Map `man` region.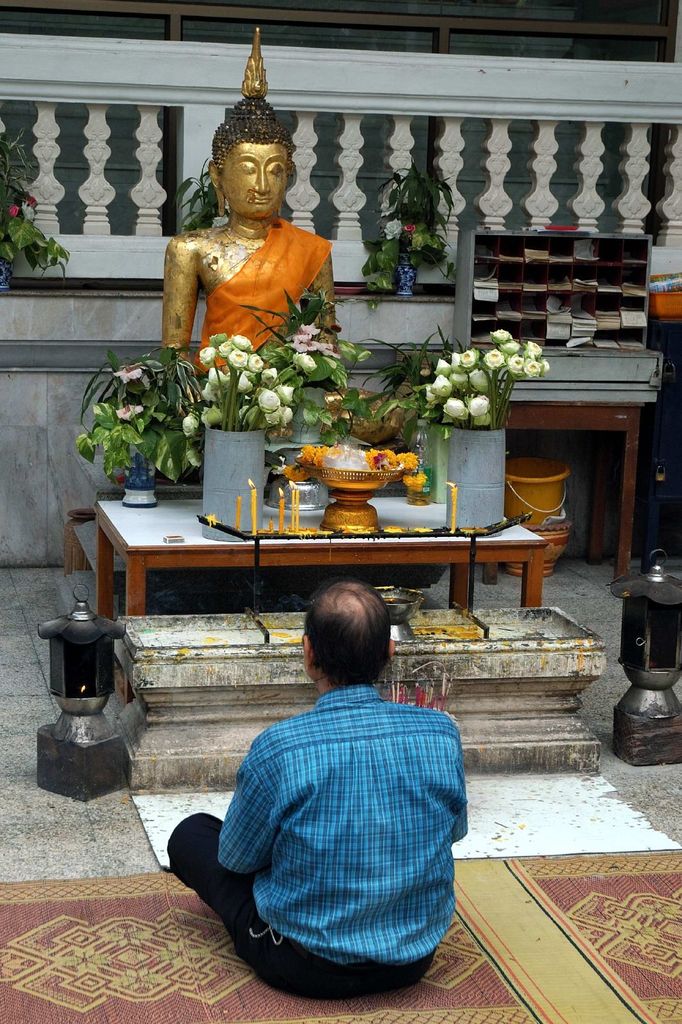
Mapped to box(158, 28, 413, 463).
